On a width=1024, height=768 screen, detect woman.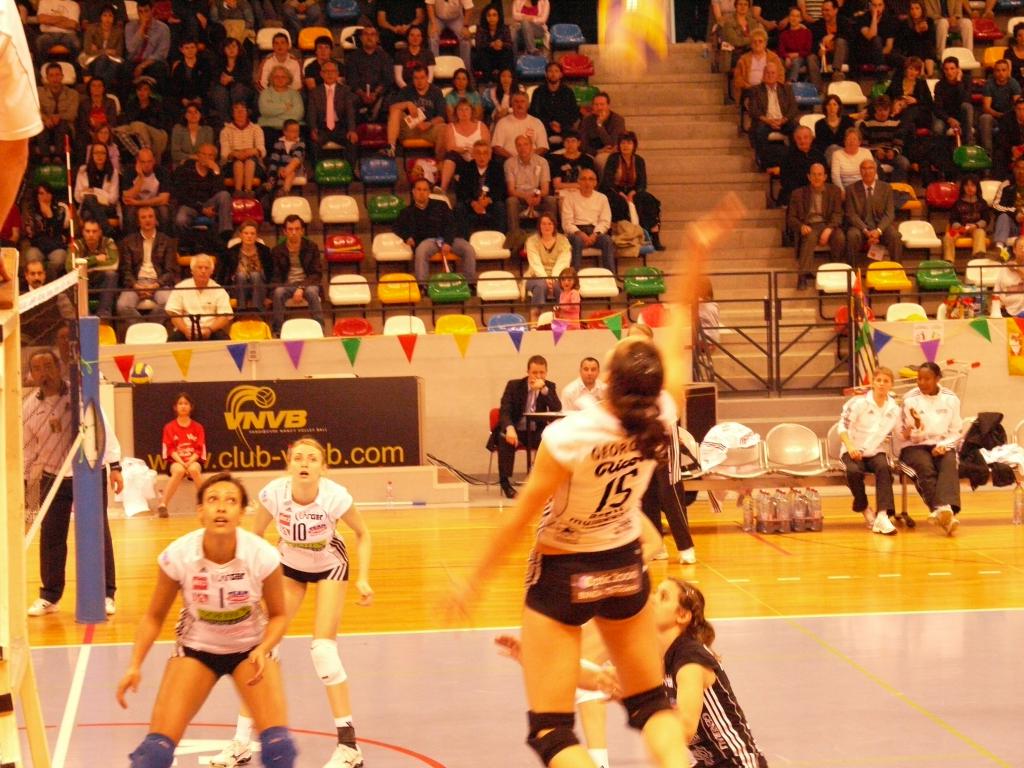
(829,127,879,212).
